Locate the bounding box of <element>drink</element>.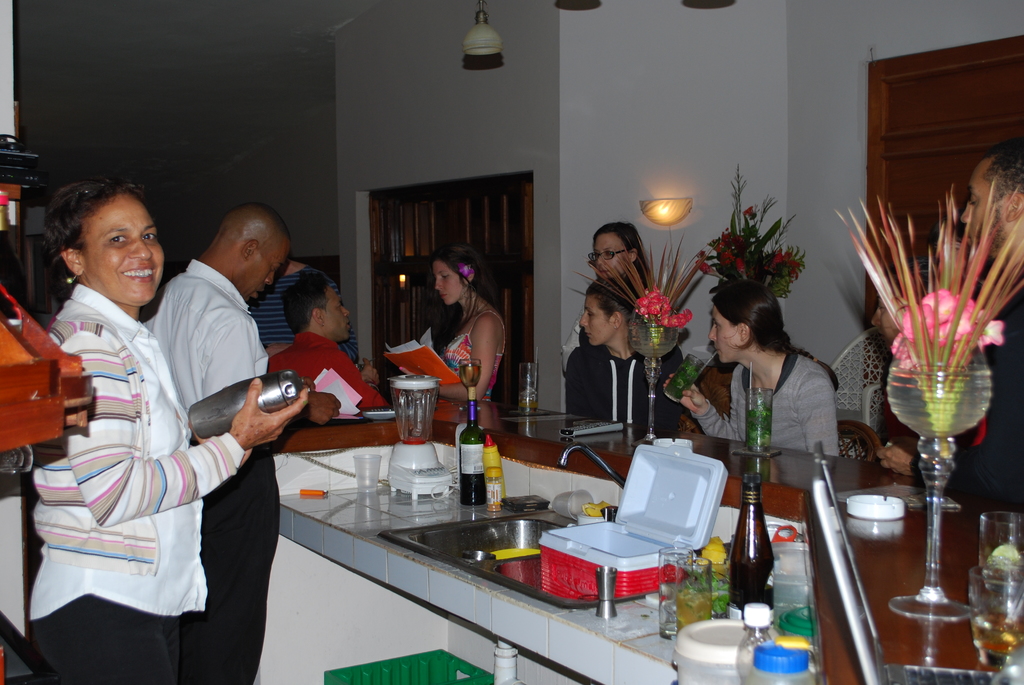
Bounding box: <region>970, 617, 1023, 653</region>.
